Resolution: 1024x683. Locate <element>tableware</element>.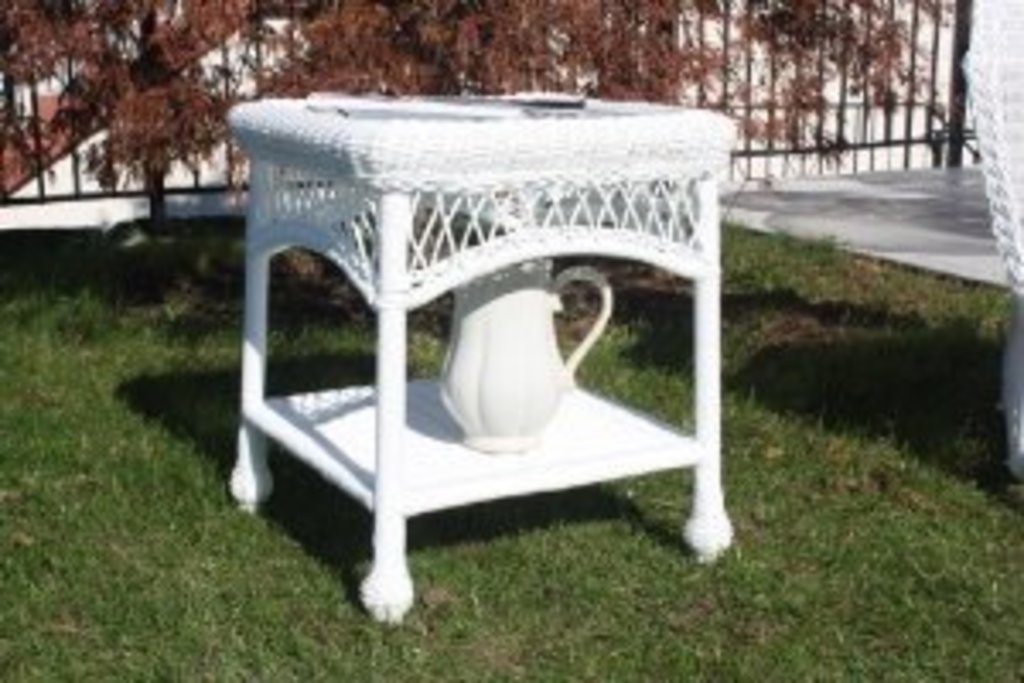
<bbox>437, 256, 614, 454</bbox>.
